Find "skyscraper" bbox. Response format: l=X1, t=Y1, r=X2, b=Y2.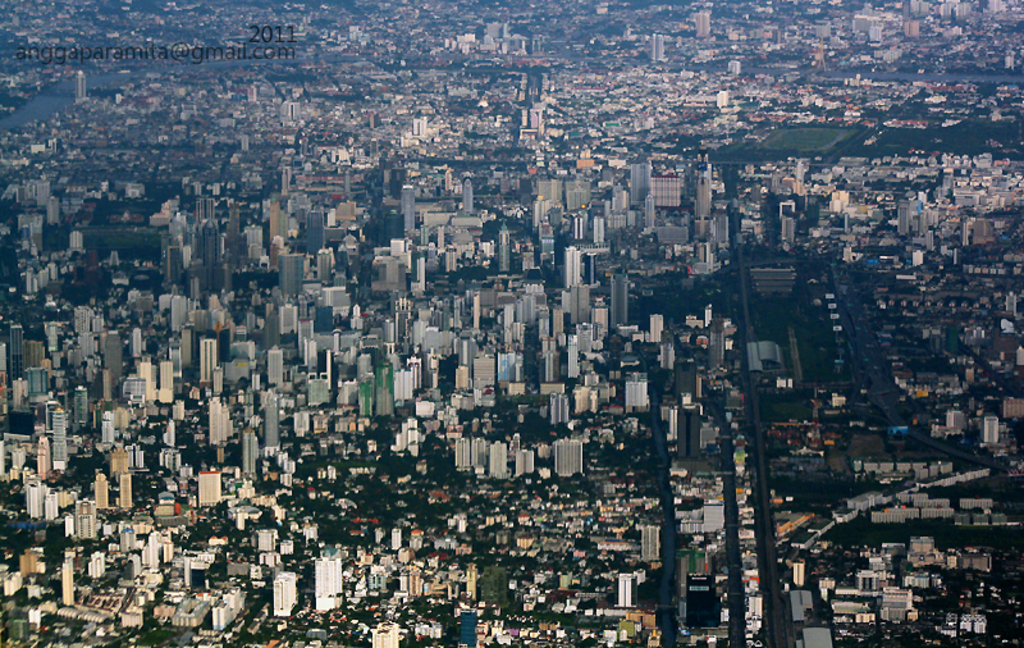
l=398, t=186, r=416, b=236.
